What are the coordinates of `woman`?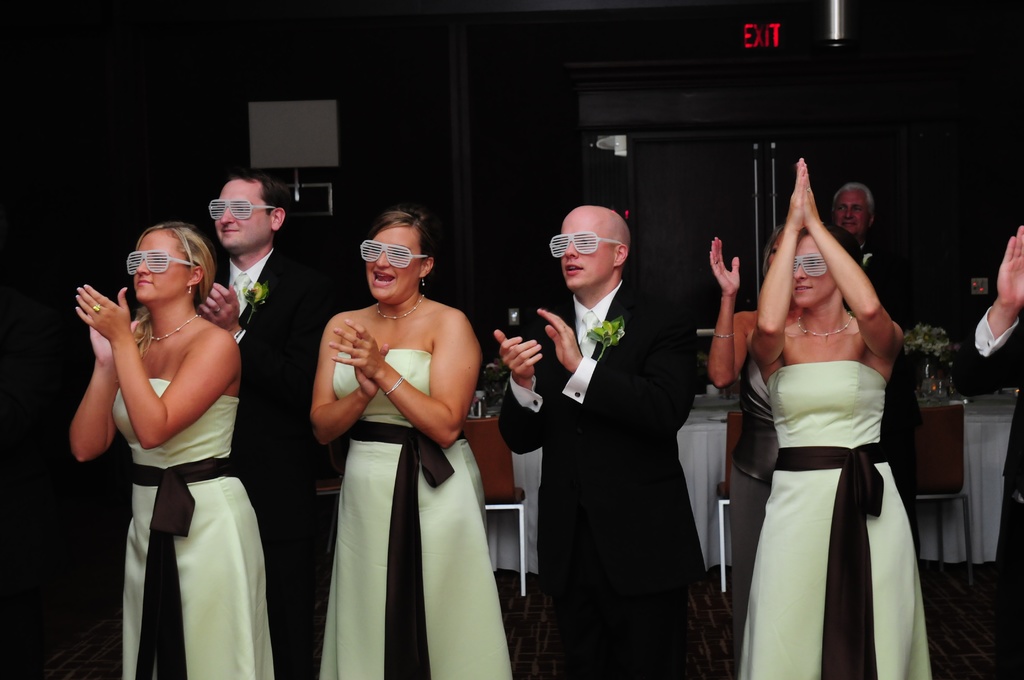
[x1=696, y1=224, x2=788, y2=671].
